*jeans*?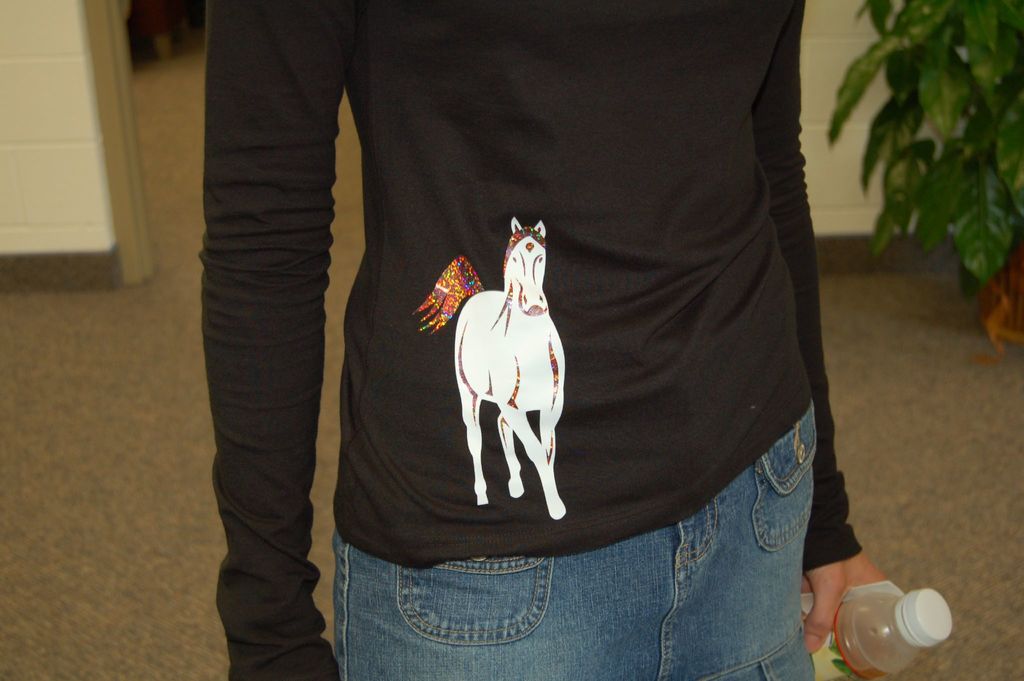
306 484 842 670
